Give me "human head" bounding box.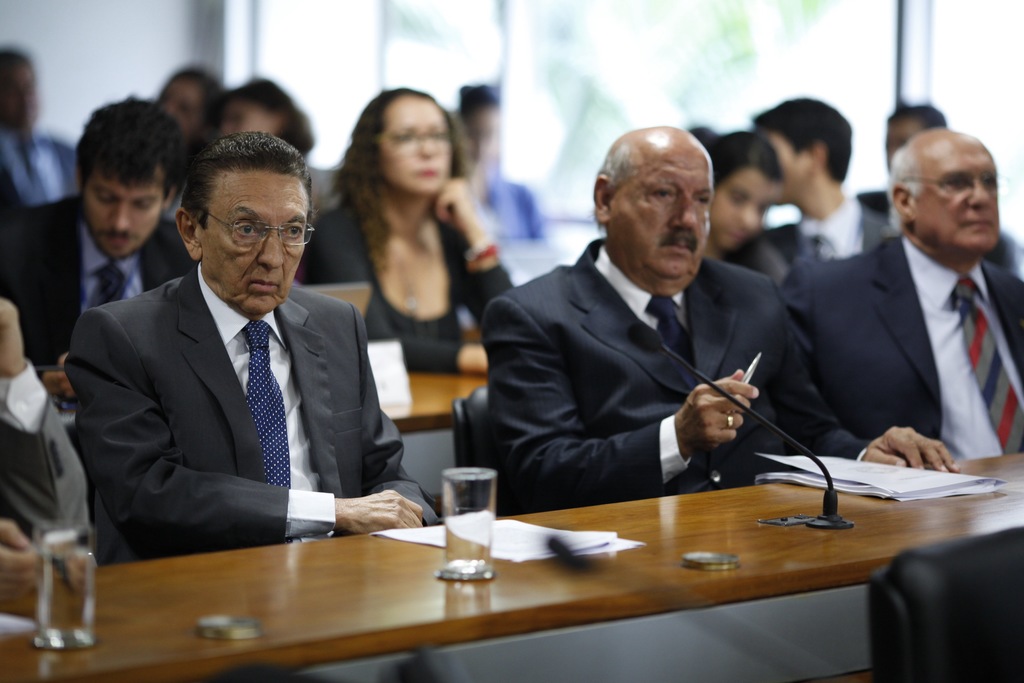
x1=76 y1=97 x2=190 y2=258.
